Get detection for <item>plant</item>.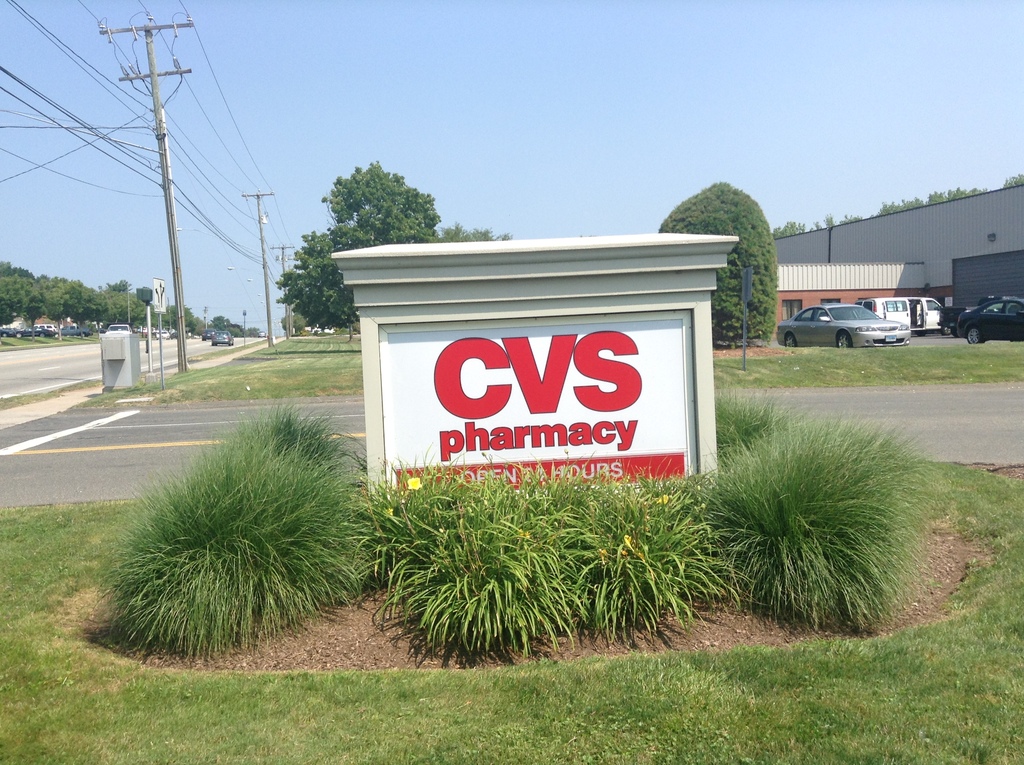
Detection: 343/456/756/664.
